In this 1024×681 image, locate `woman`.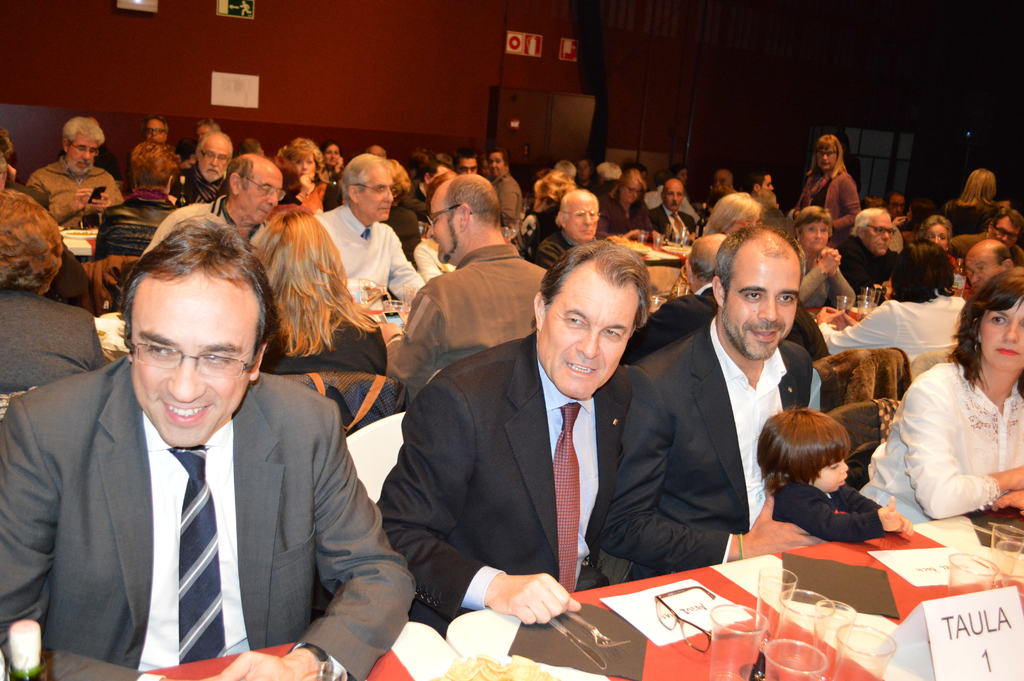
Bounding box: rect(484, 148, 527, 231).
